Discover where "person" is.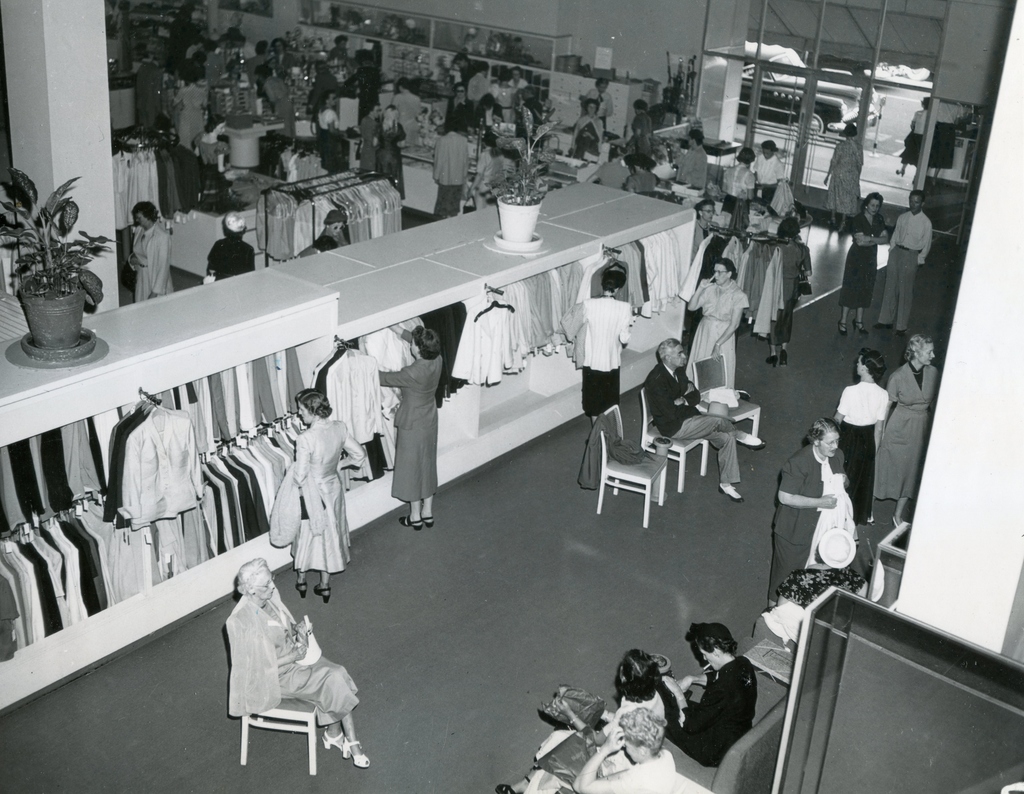
Discovered at (left=127, top=198, right=175, bottom=298).
